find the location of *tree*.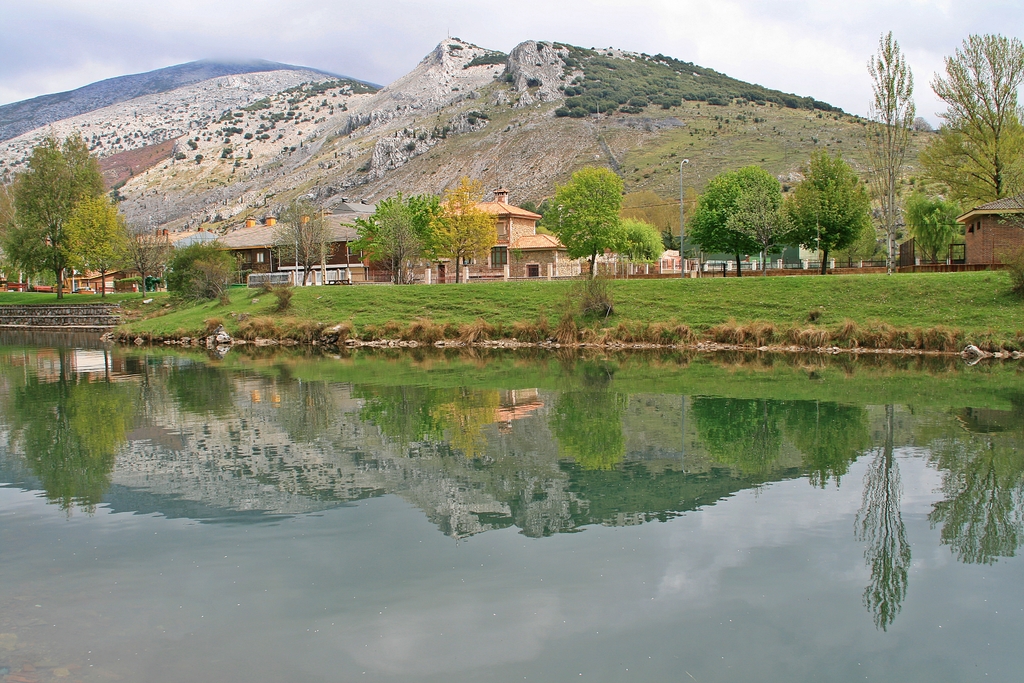
Location: [x1=117, y1=217, x2=170, y2=292].
